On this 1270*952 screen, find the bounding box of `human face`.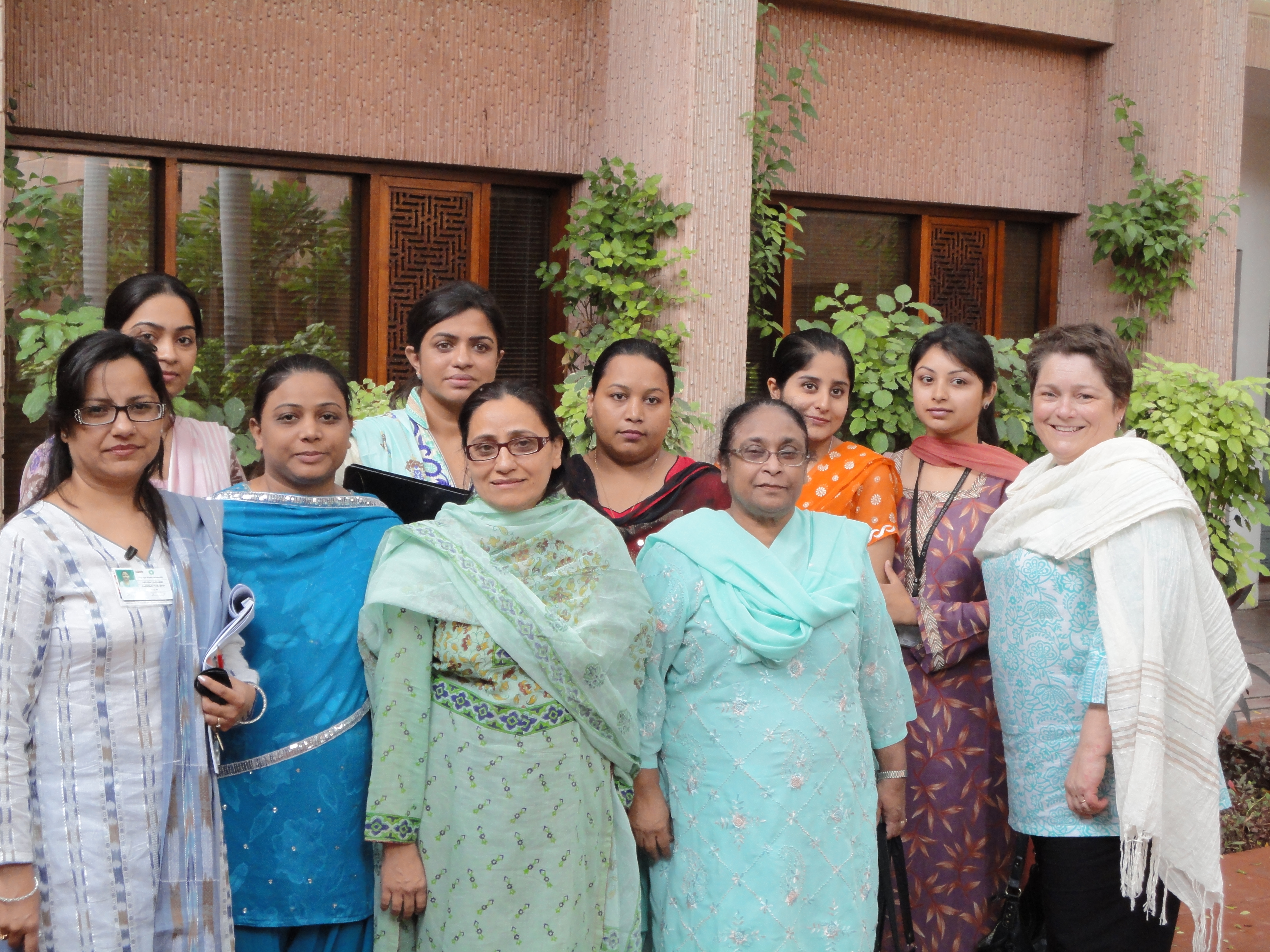
Bounding box: <region>214, 117, 235, 151</region>.
